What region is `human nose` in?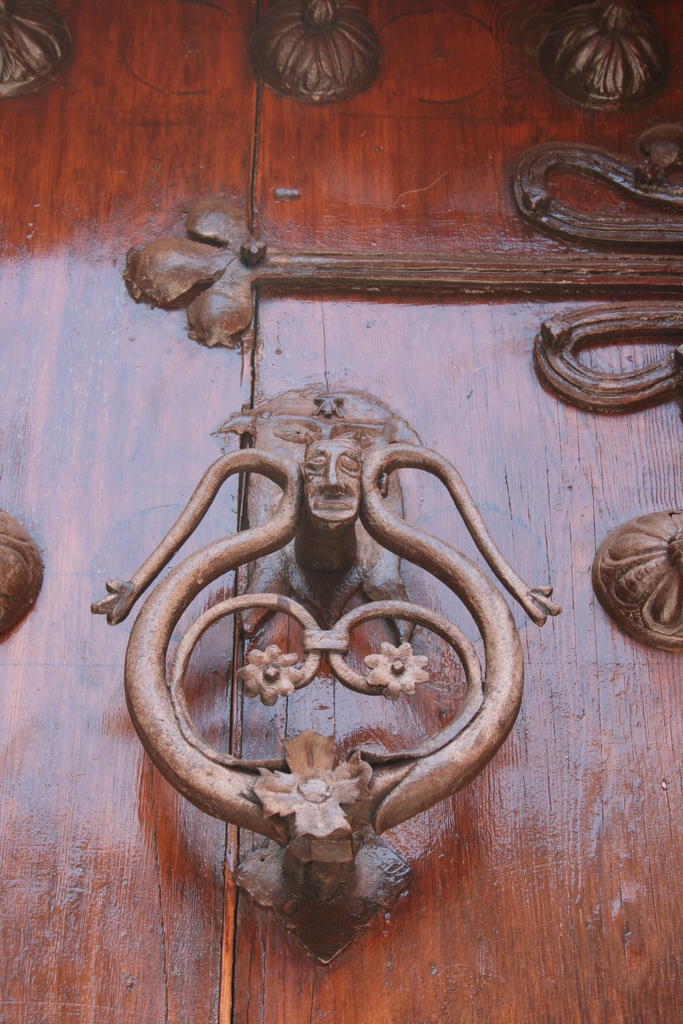
crop(322, 460, 342, 491).
